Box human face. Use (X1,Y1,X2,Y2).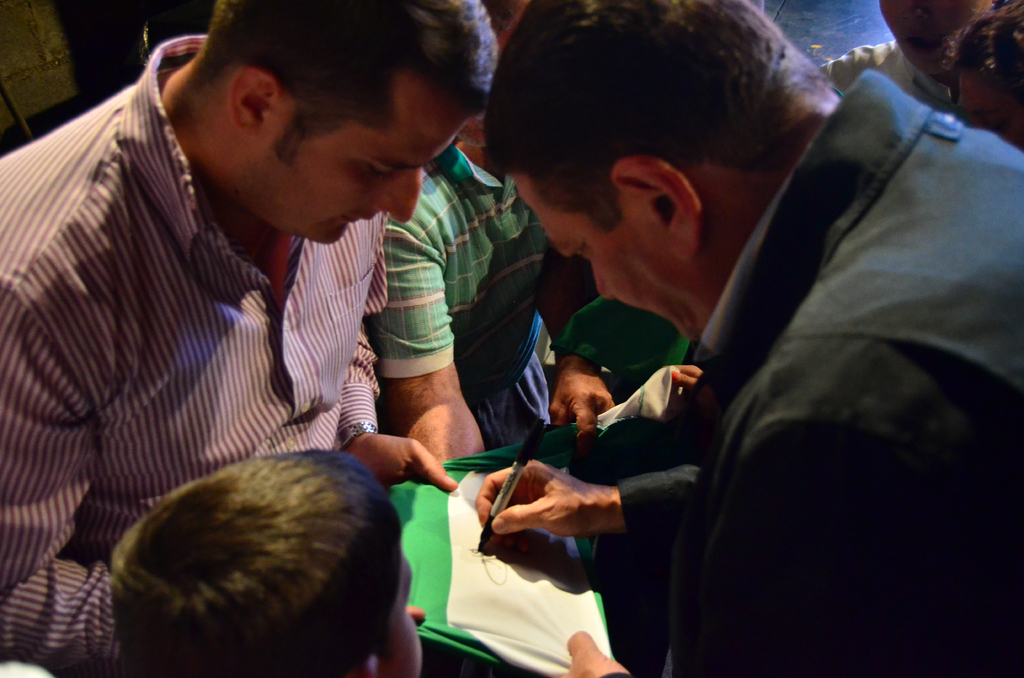
(248,112,468,245).
